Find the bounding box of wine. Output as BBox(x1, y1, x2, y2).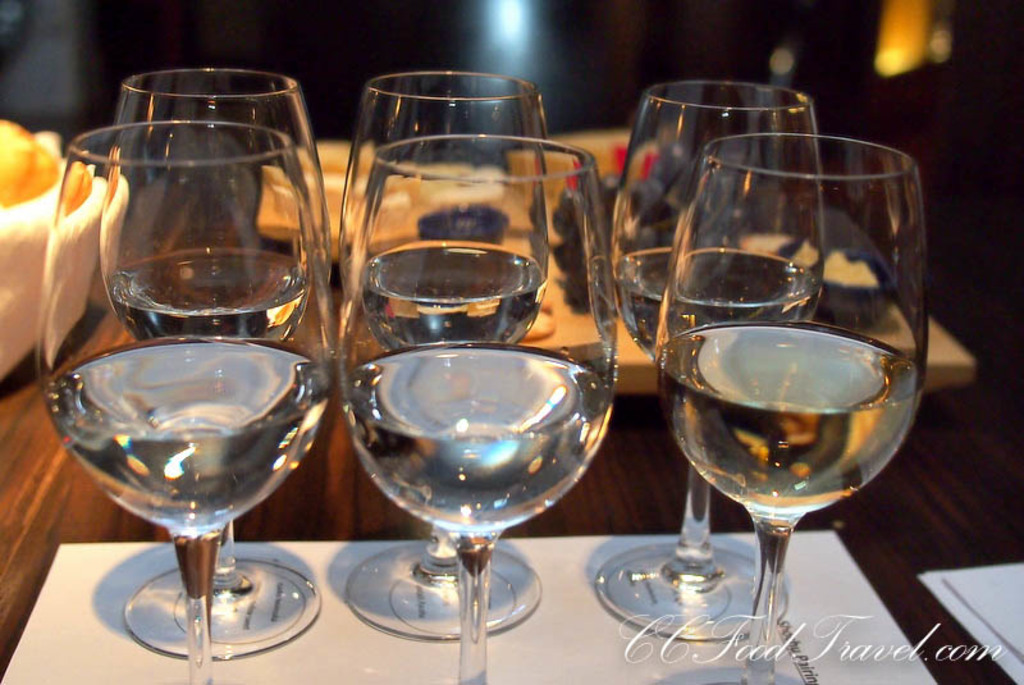
BBox(655, 321, 923, 531).
